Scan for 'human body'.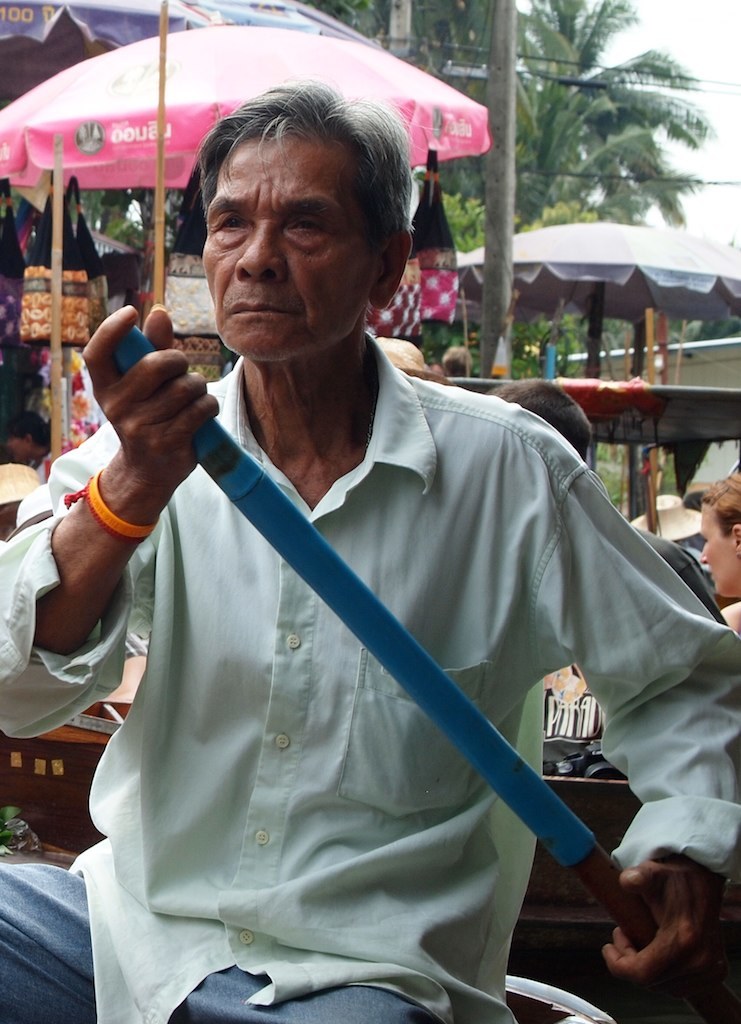
Scan result: 0/327/740/1023.
